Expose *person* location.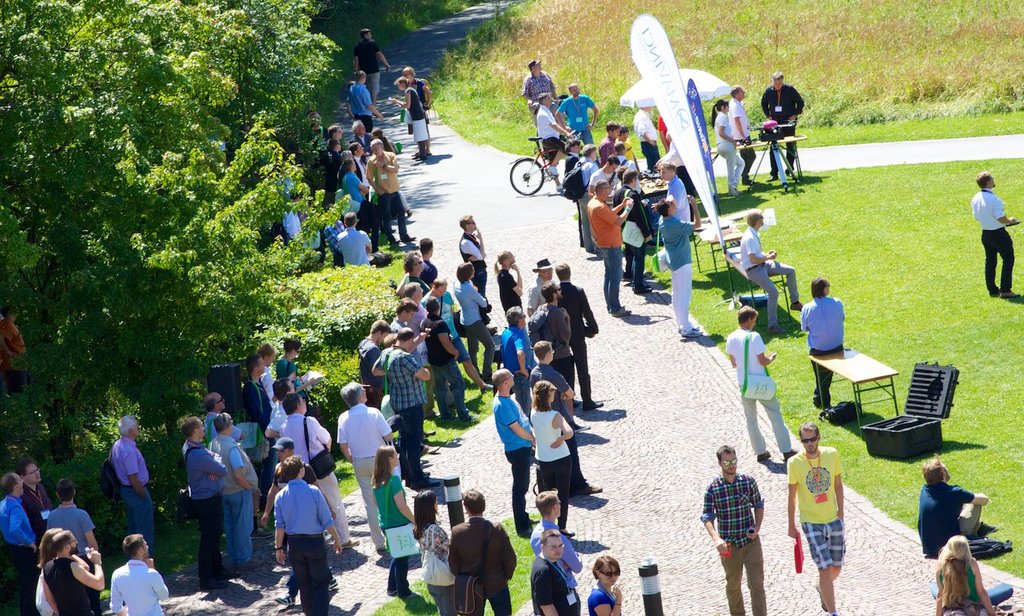
Exposed at <box>590,156,624,202</box>.
